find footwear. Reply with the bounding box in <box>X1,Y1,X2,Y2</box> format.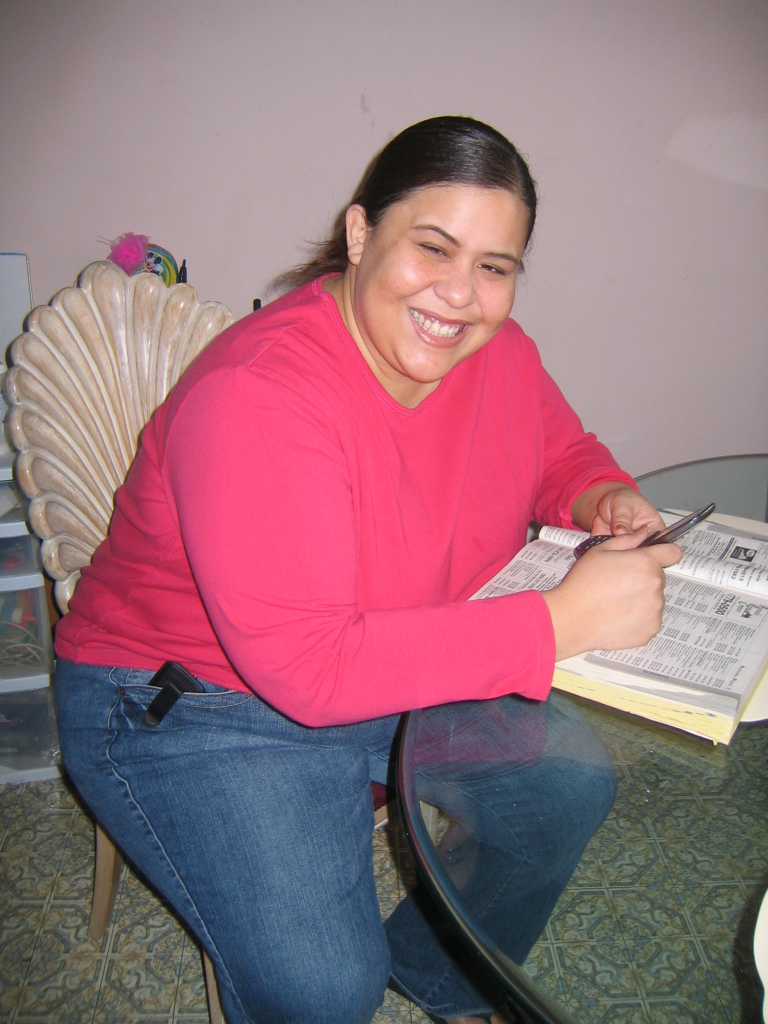
<box>388,977,509,1023</box>.
